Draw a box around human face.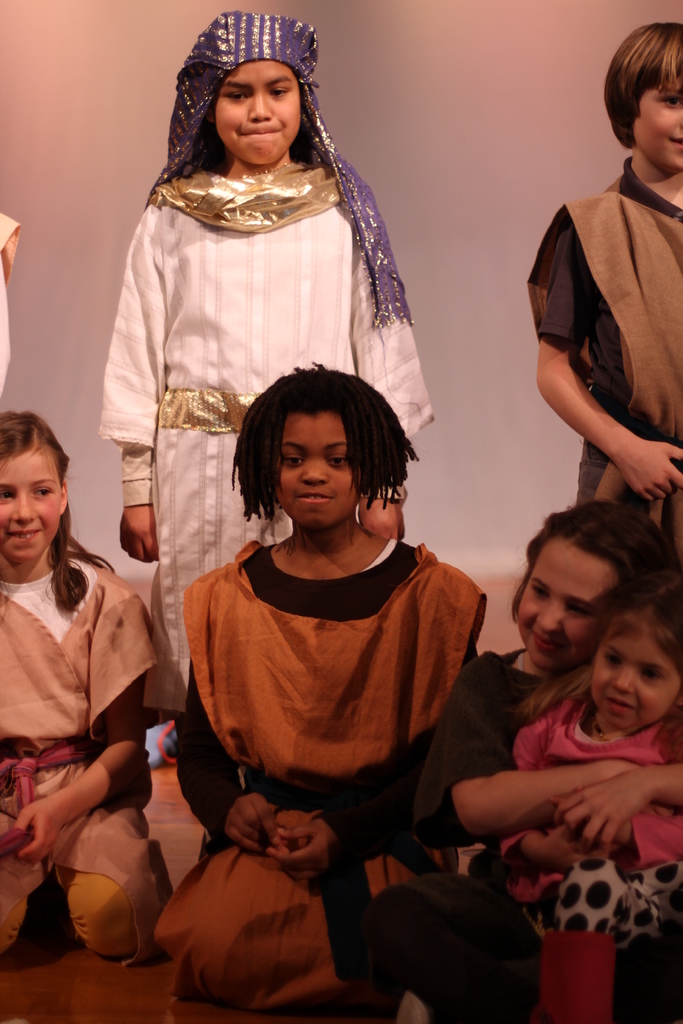
[274, 410, 365, 531].
